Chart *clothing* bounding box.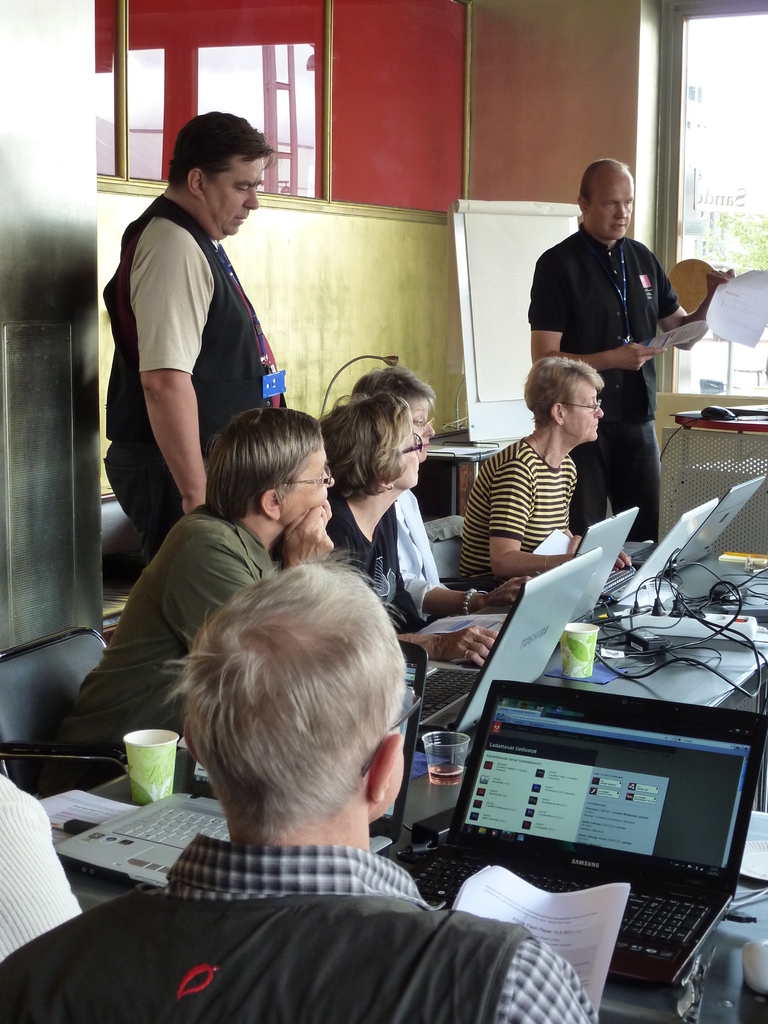
Charted: <box>37,749,607,1007</box>.
